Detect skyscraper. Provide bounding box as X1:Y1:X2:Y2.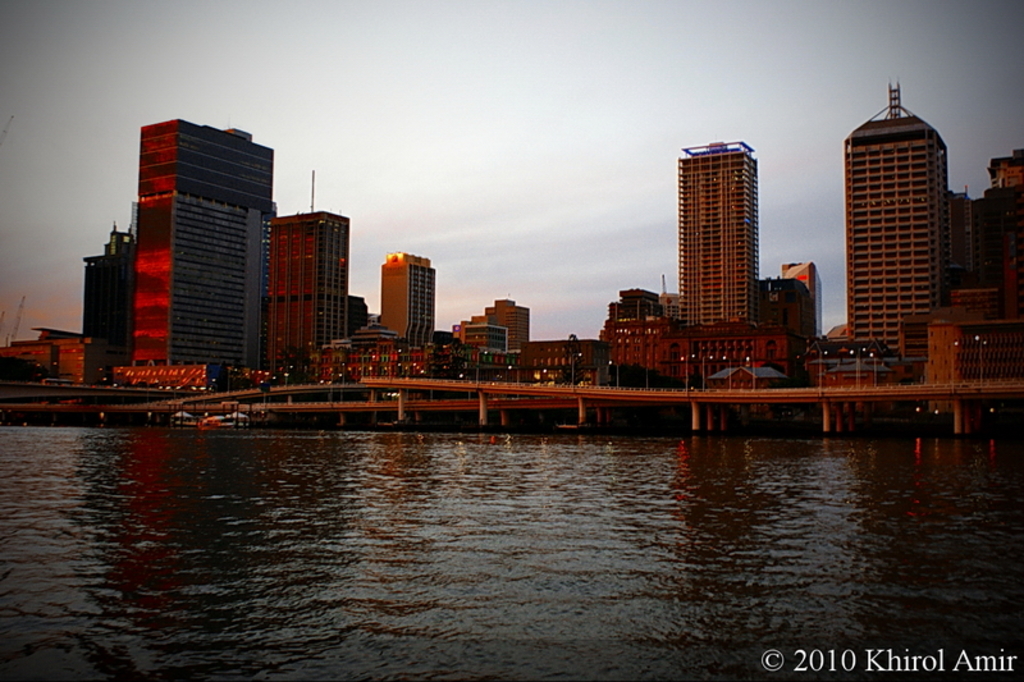
268:202:344:369.
